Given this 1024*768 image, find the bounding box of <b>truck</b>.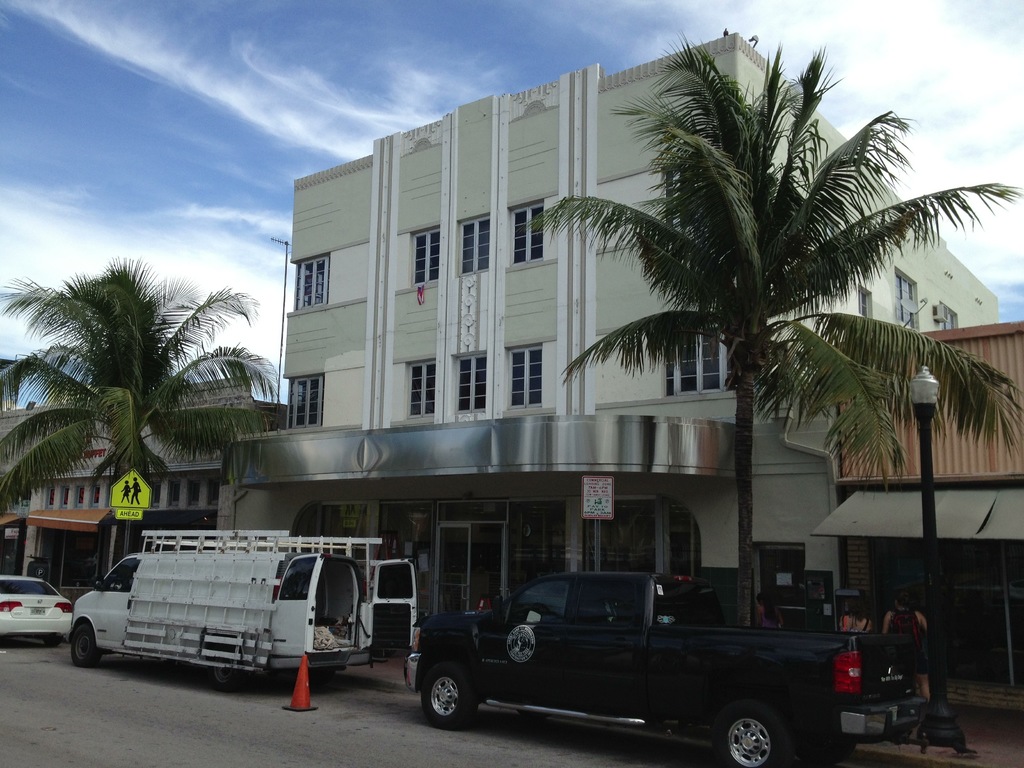
detection(374, 577, 946, 767).
